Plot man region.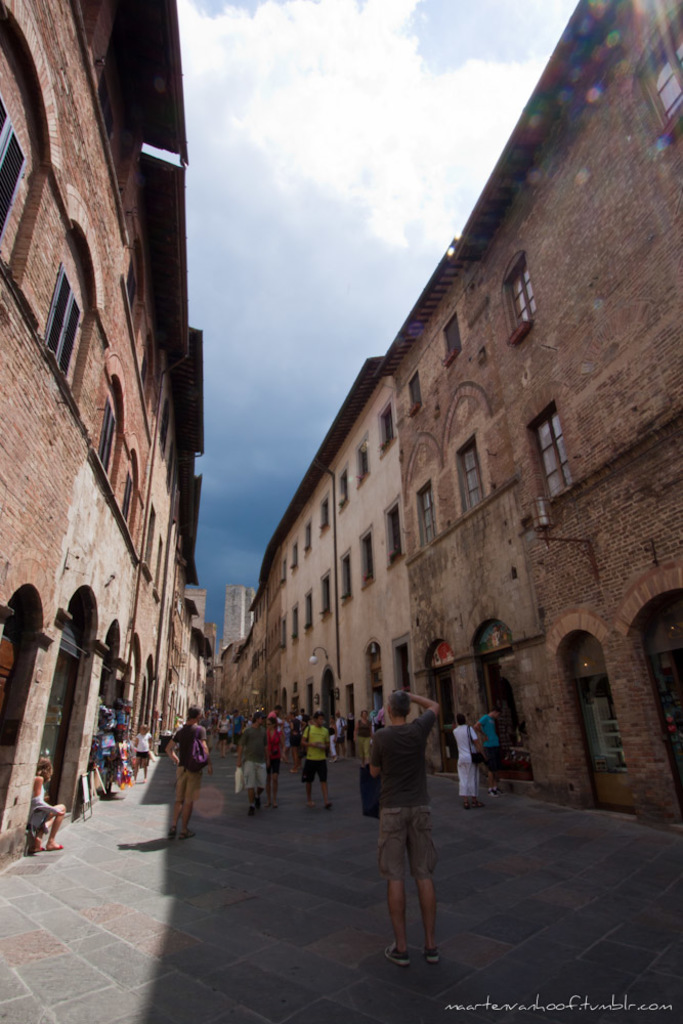
Plotted at crop(240, 703, 275, 820).
